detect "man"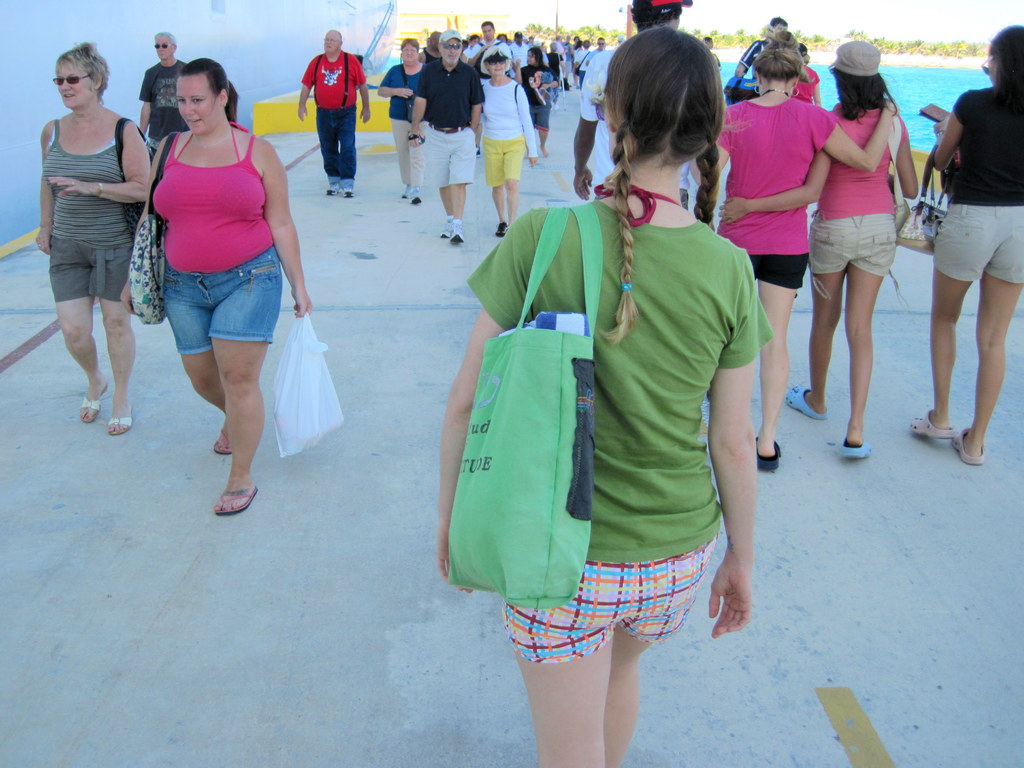
locate(138, 35, 186, 163)
